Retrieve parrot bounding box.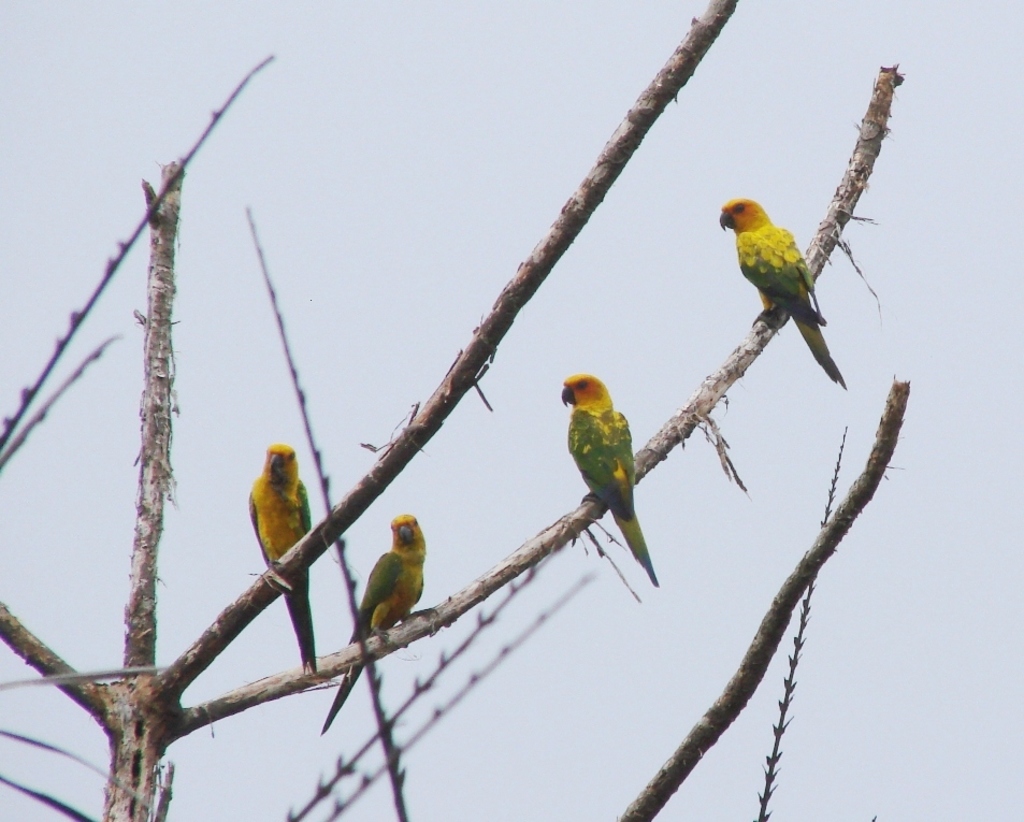
Bounding box: {"x1": 322, "y1": 513, "x2": 427, "y2": 732}.
